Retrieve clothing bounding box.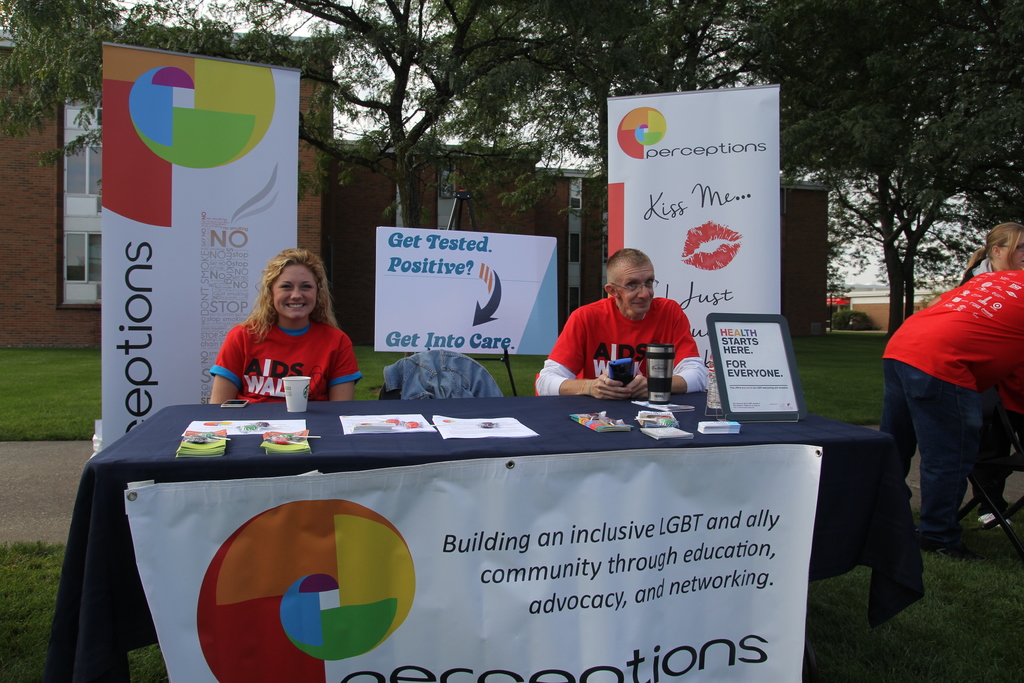
Bounding box: 212 304 362 408.
